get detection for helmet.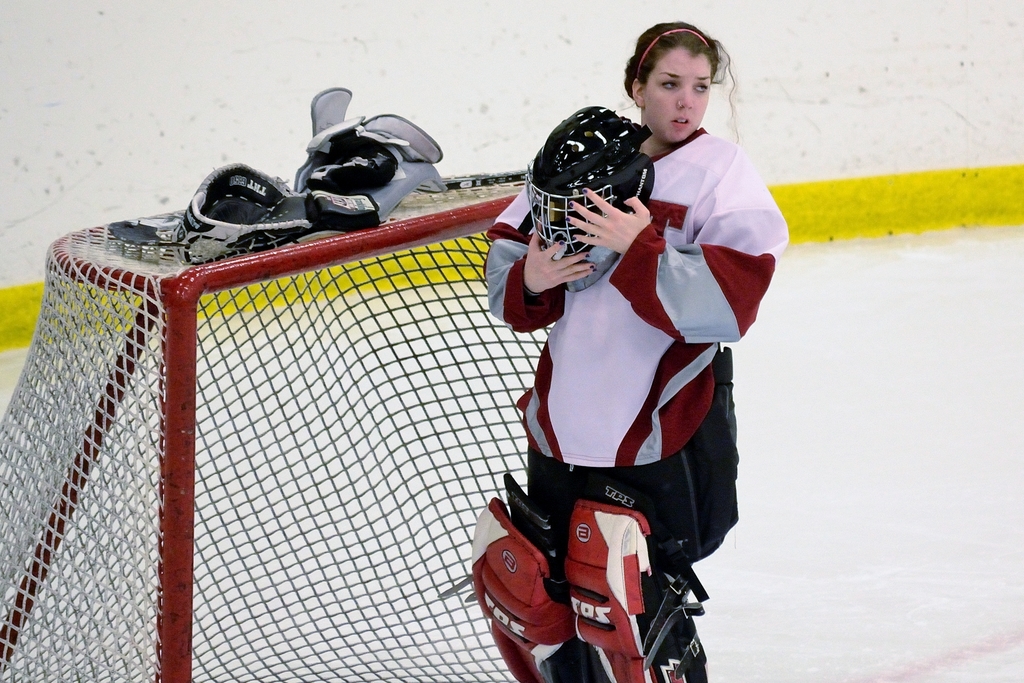
Detection: {"left": 517, "top": 110, "right": 644, "bottom": 299}.
